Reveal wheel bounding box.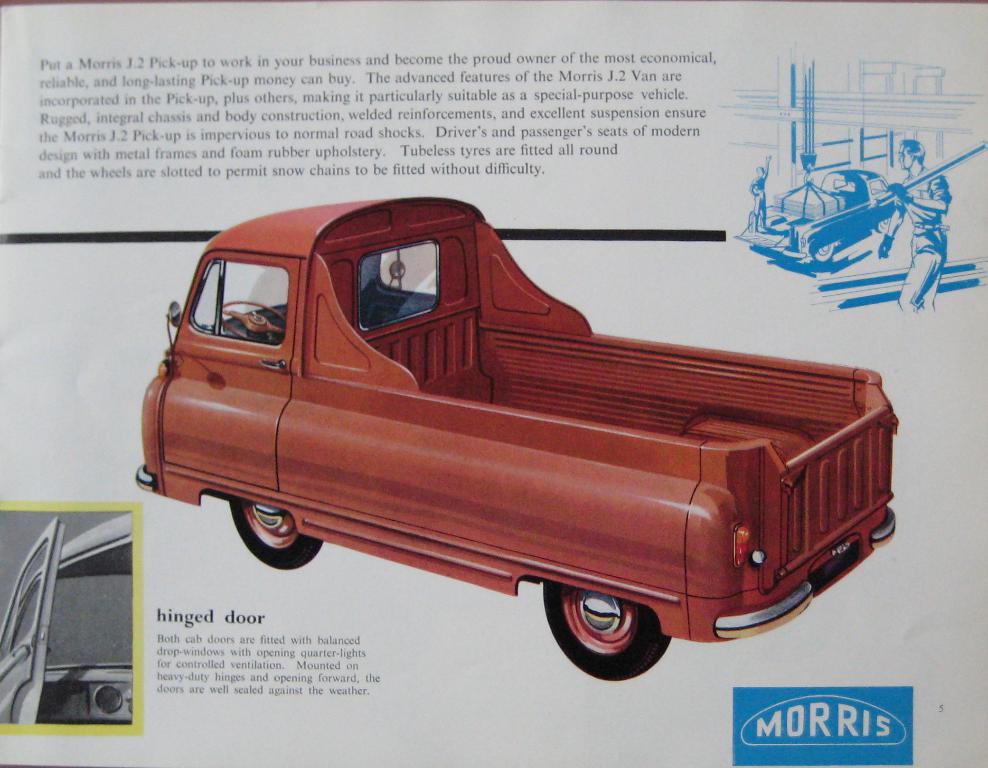
Revealed: l=814, t=242, r=836, b=262.
